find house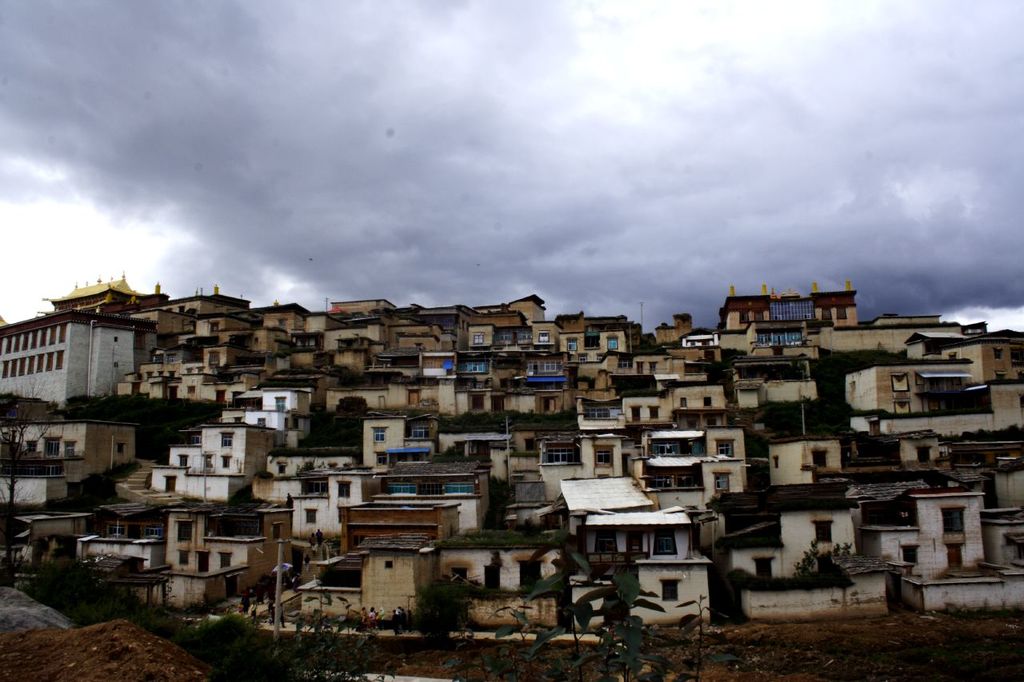
Rect(835, 353, 977, 409)
